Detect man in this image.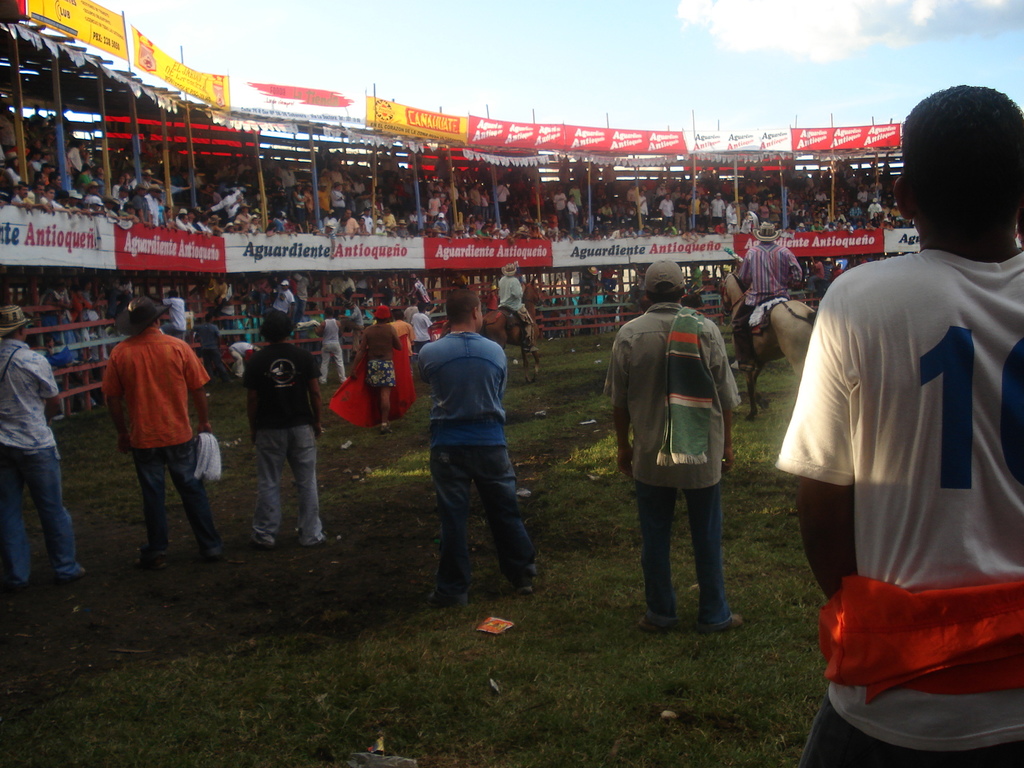
Detection: (x1=175, y1=213, x2=195, y2=232).
